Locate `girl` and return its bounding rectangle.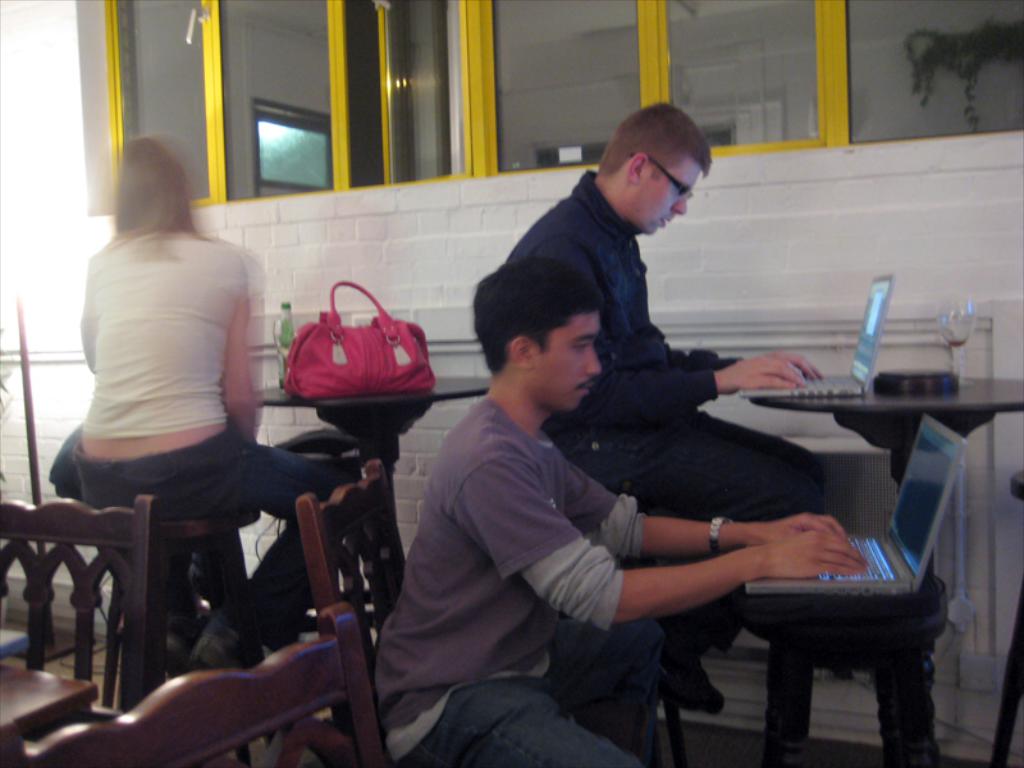
70,131,348,675.
